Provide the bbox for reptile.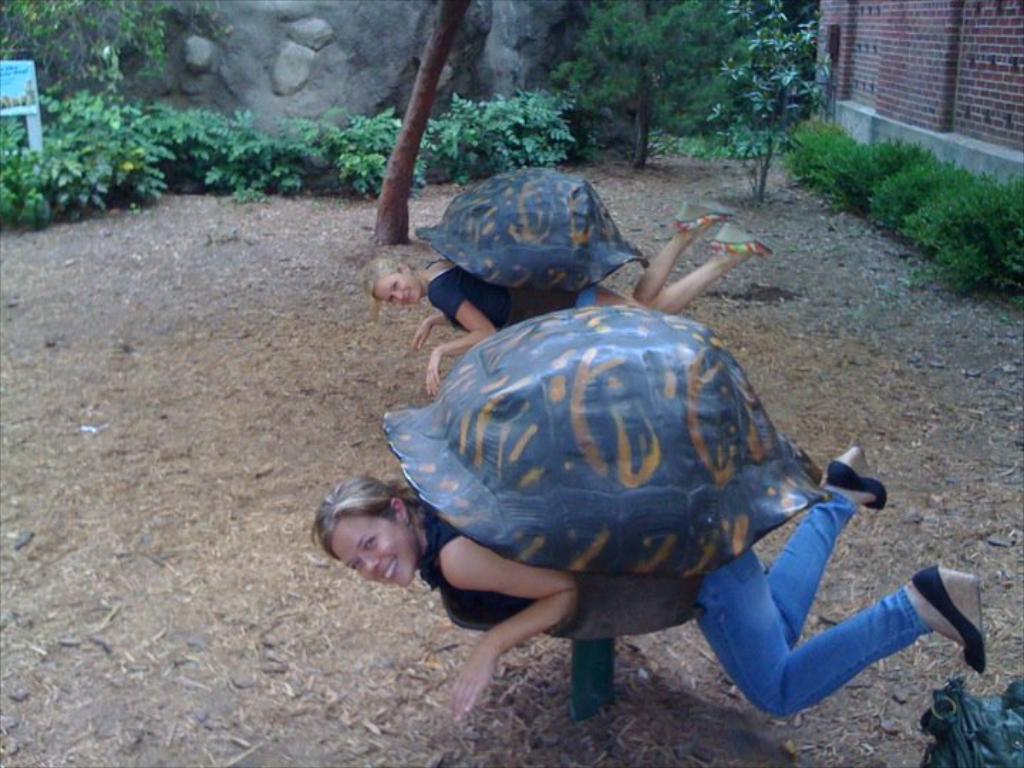
414/164/657/293.
